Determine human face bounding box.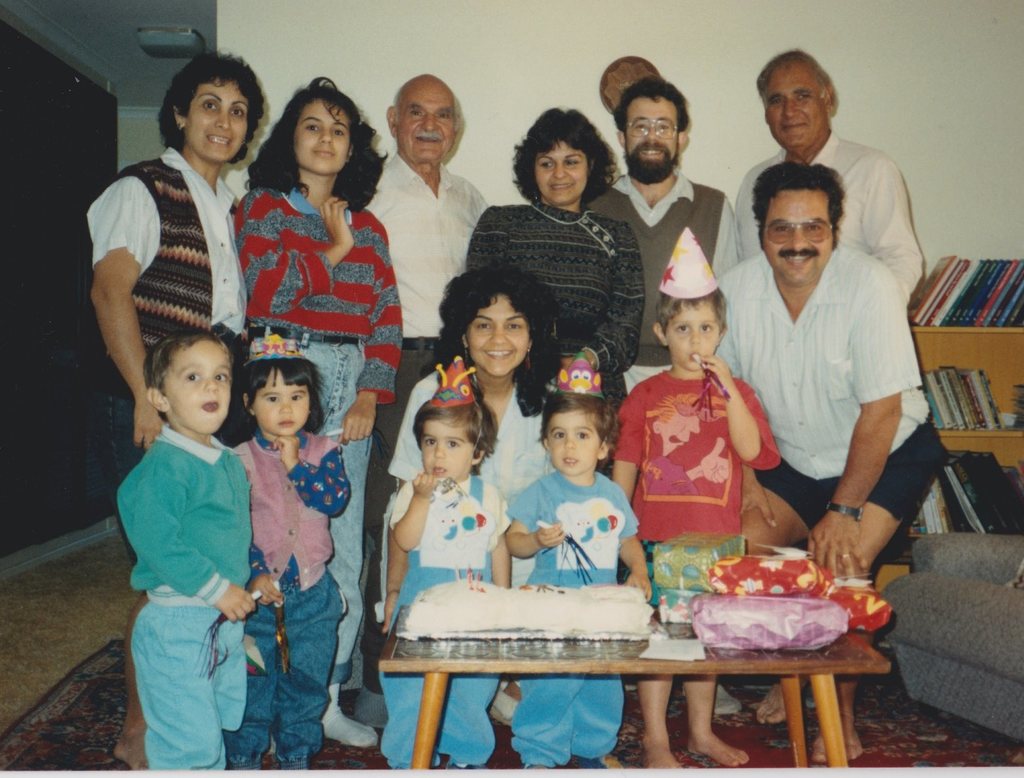
Determined: (x1=250, y1=366, x2=316, y2=436).
